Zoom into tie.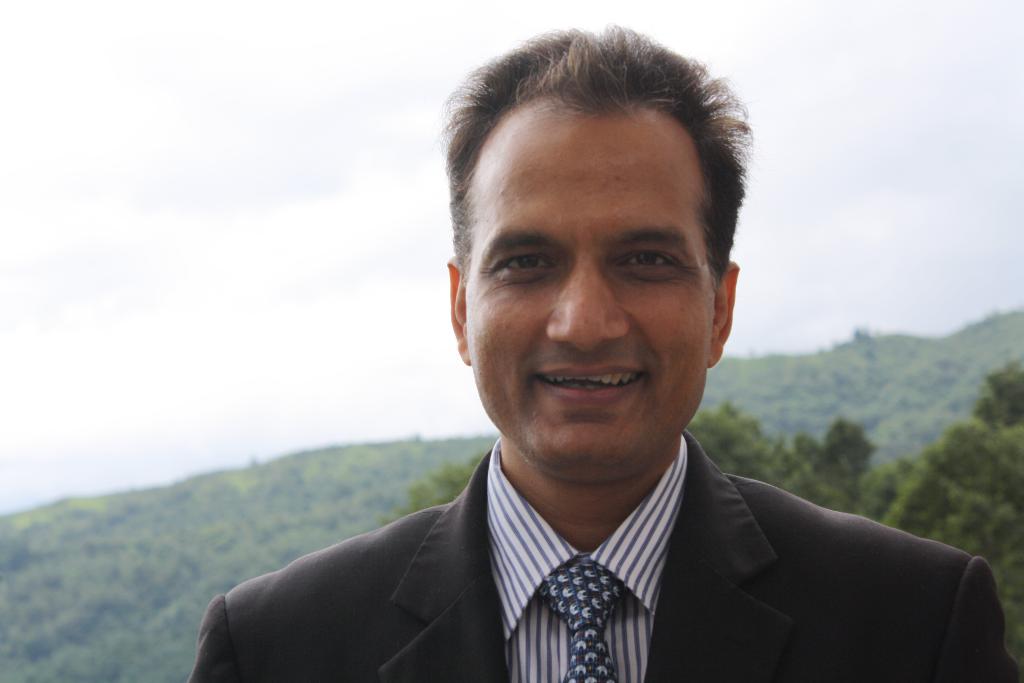
Zoom target: (left=533, top=558, right=633, bottom=682).
